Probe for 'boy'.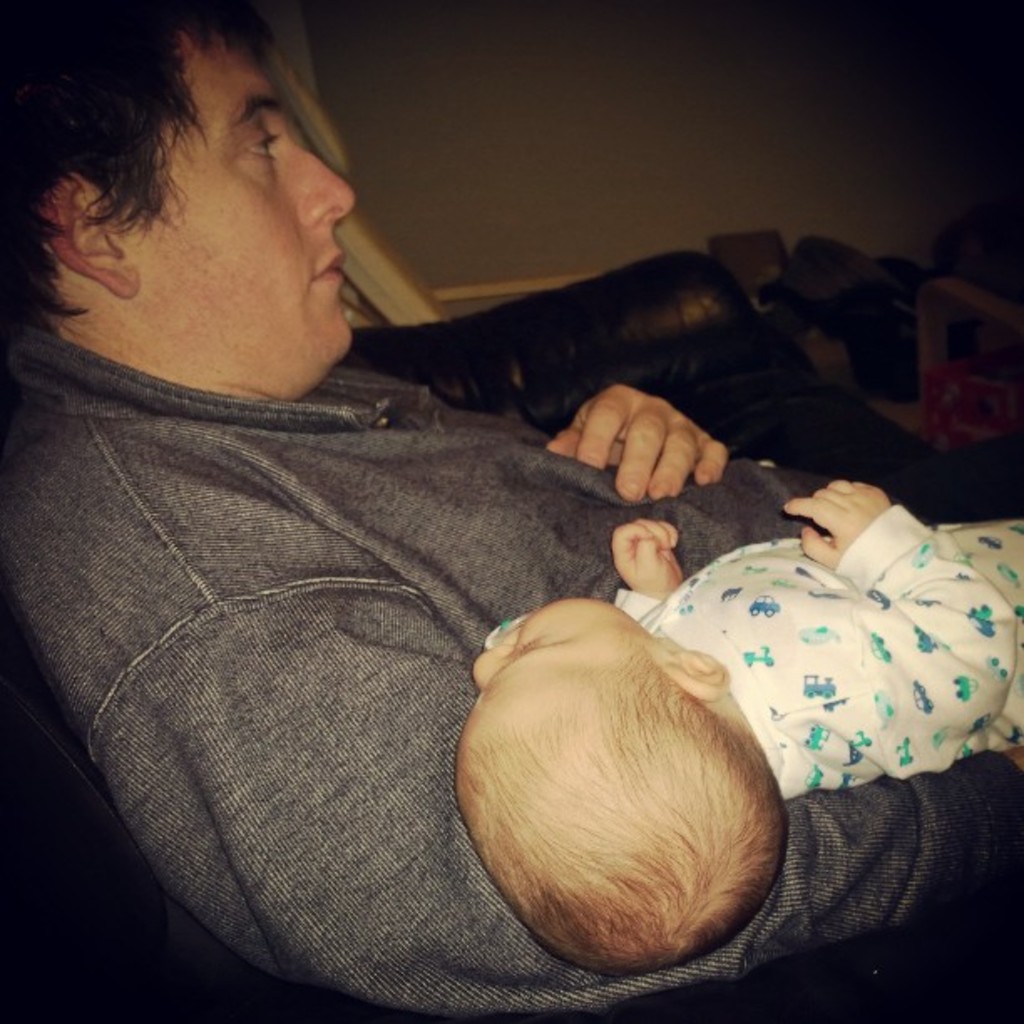
Probe result: {"x1": 425, "y1": 465, "x2": 1022, "y2": 975}.
